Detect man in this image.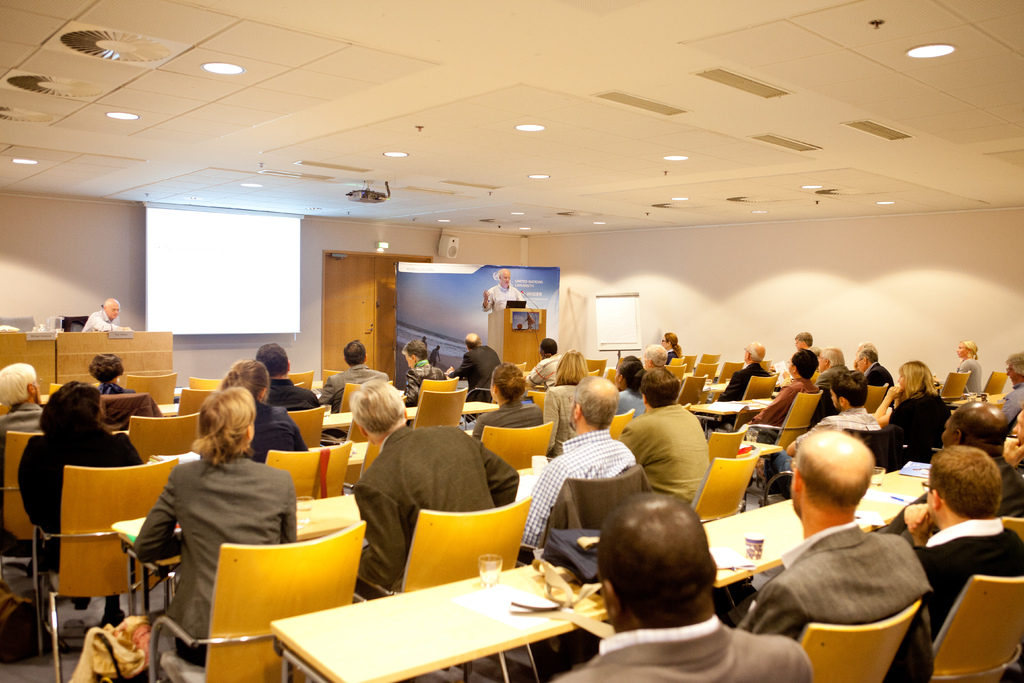
Detection: <bbox>403, 343, 456, 399</bbox>.
